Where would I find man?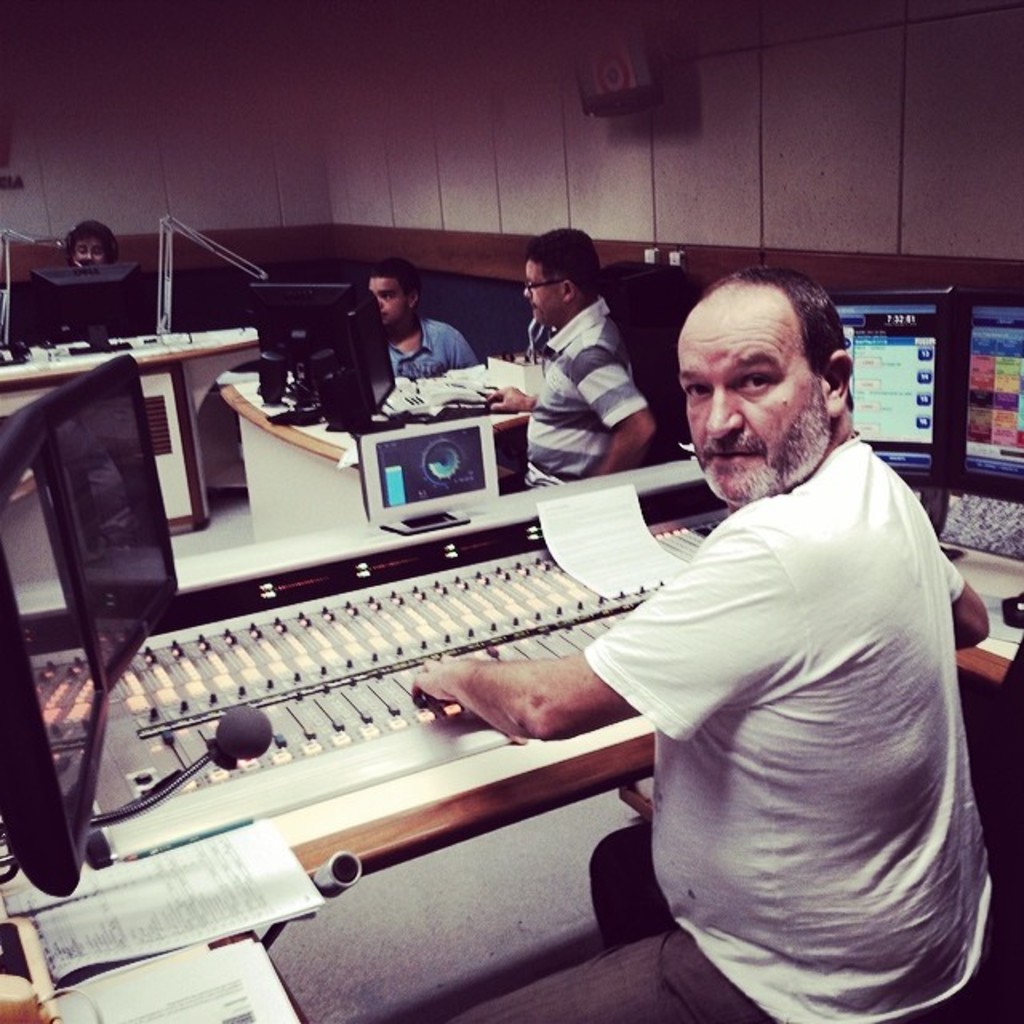
At box=[54, 208, 136, 274].
